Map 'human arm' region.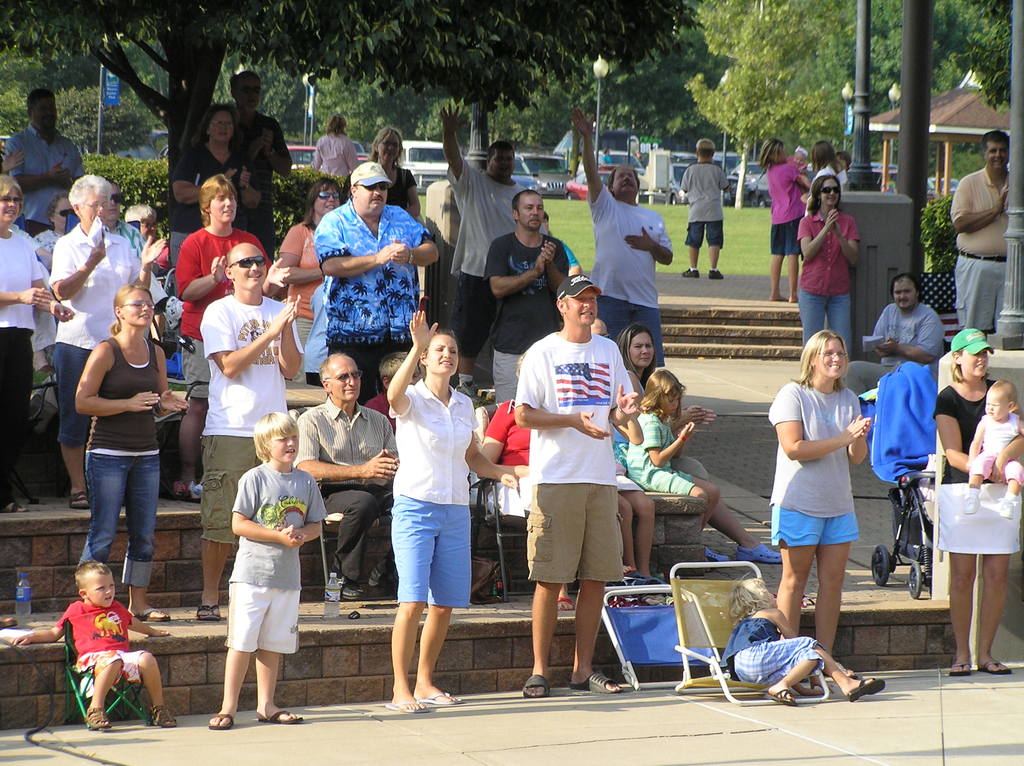
Mapped to (804, 177, 813, 198).
